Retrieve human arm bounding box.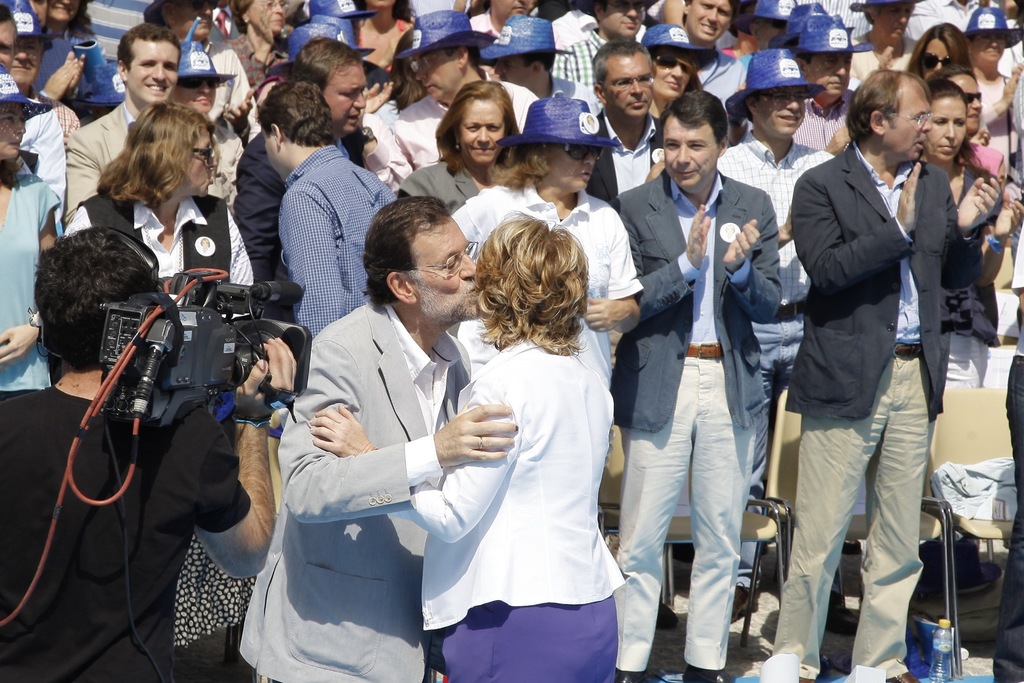
Bounding box: (x1=278, y1=341, x2=521, y2=514).
